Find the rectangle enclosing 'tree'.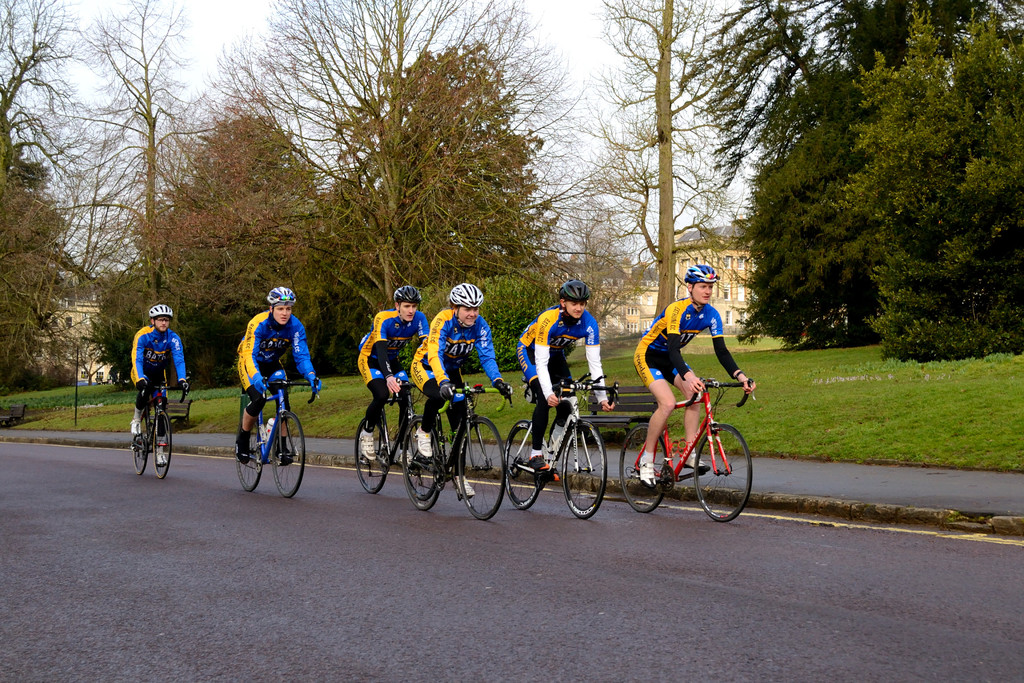
340/24/615/320.
